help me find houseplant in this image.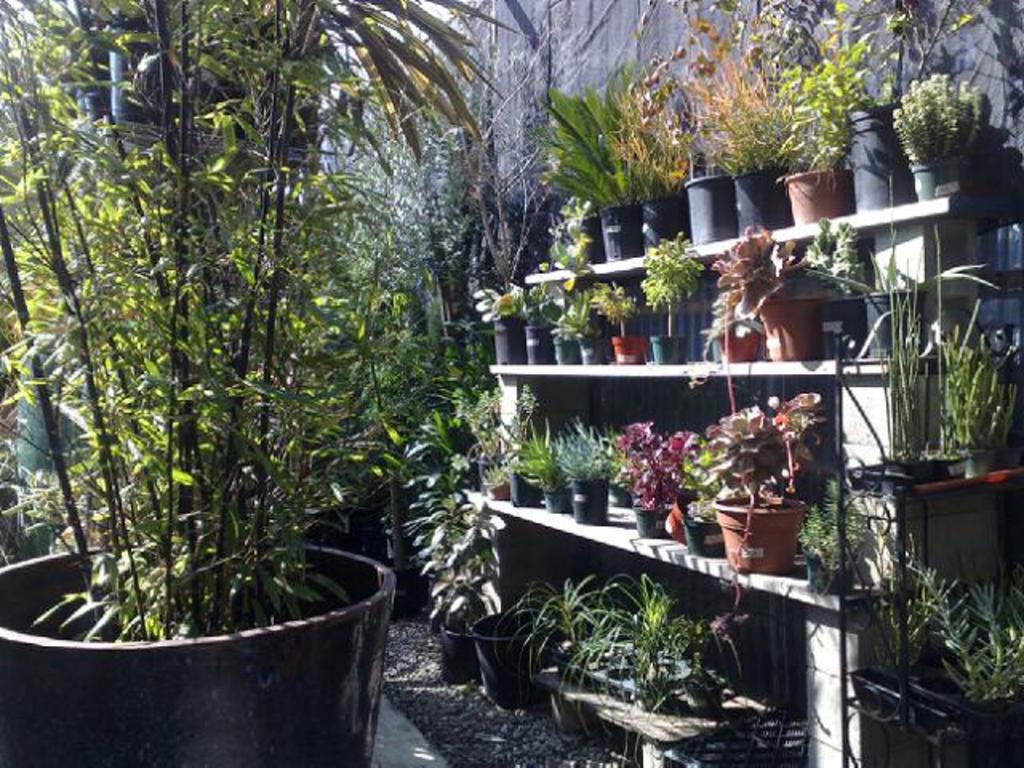
Found it: x1=558 y1=435 x2=621 y2=533.
